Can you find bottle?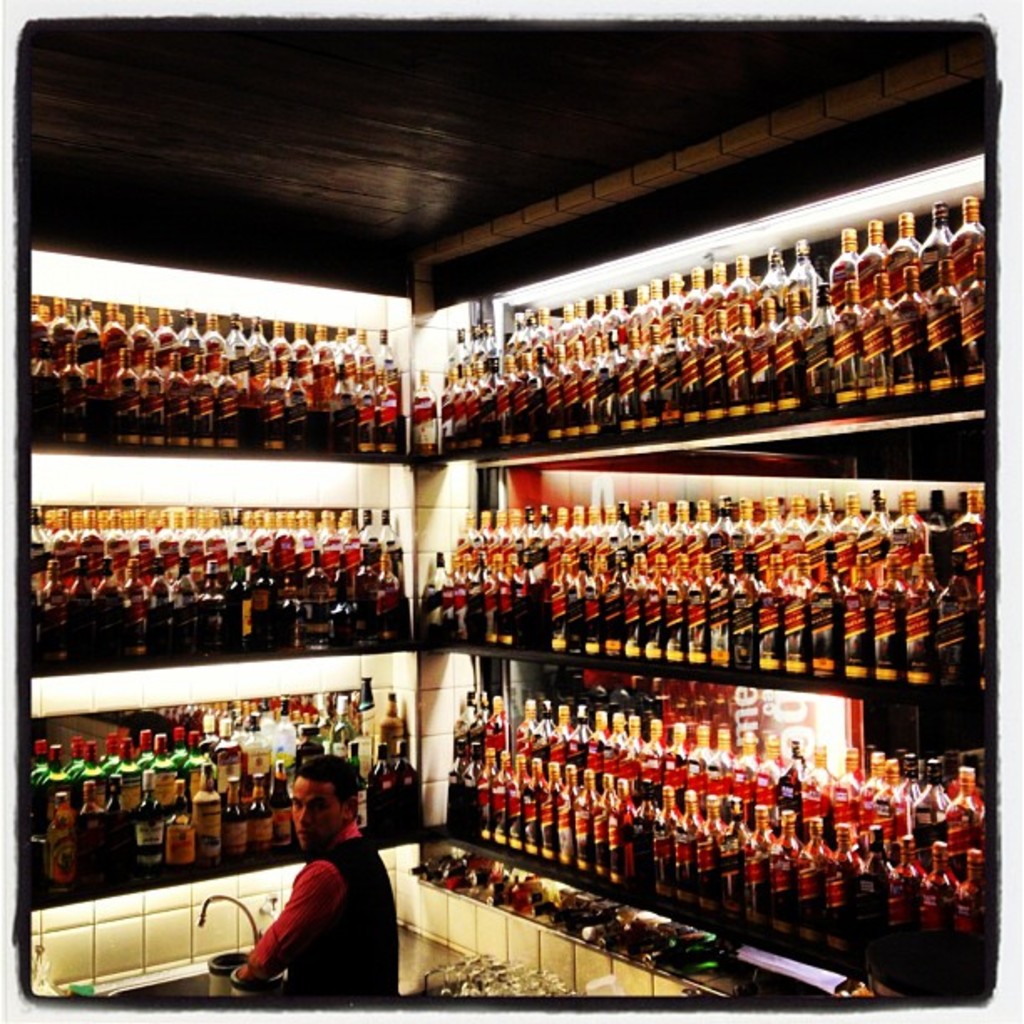
Yes, bounding box: rect(475, 512, 495, 554).
